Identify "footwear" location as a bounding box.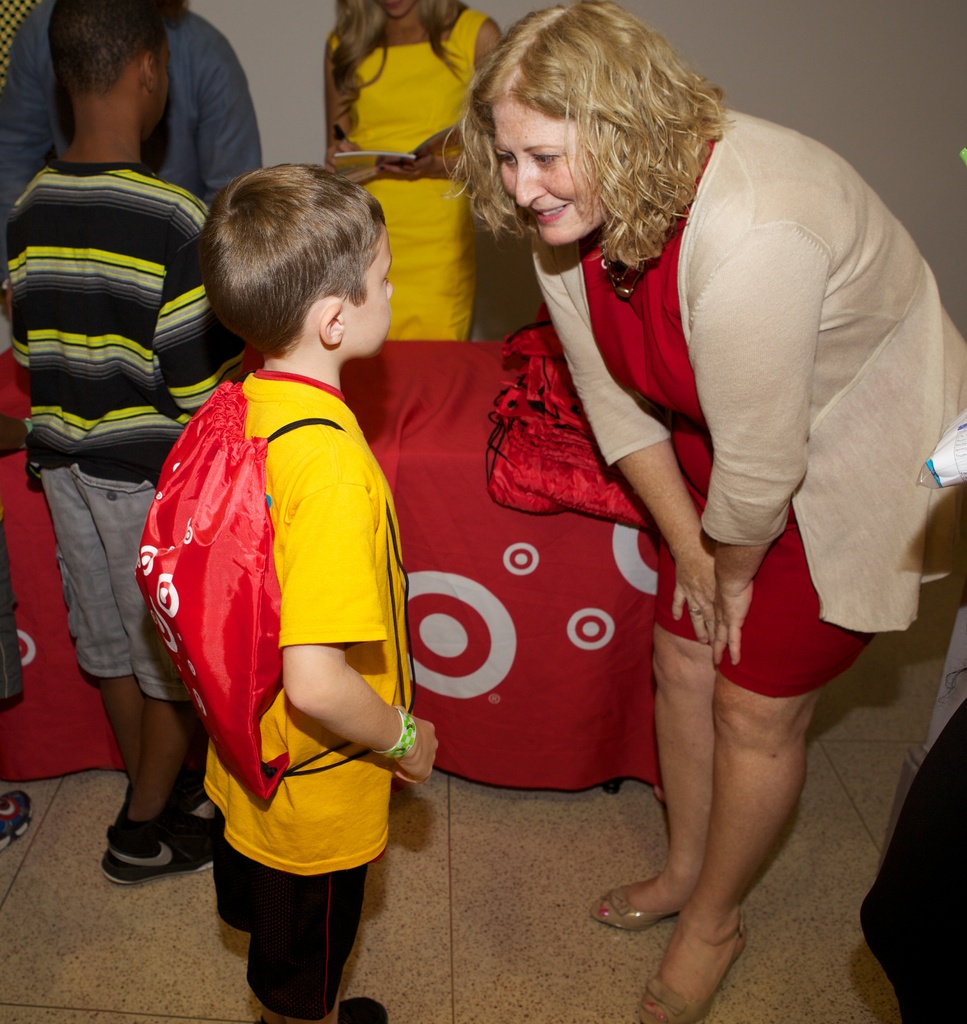
bbox=[262, 993, 388, 1023].
